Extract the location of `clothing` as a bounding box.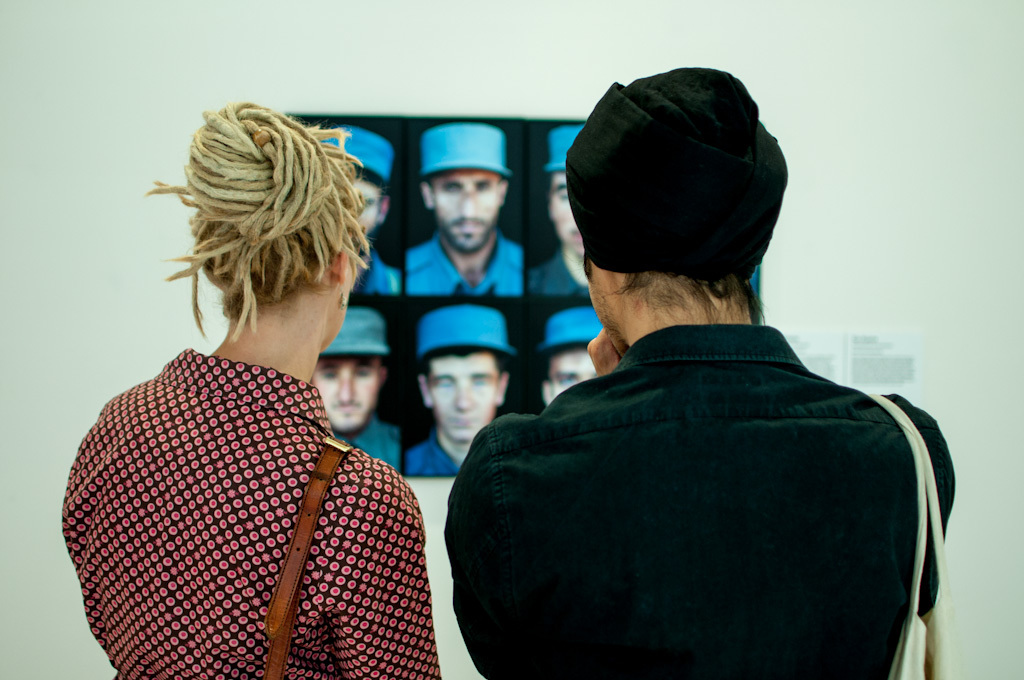
x1=526 y1=242 x2=591 y2=292.
